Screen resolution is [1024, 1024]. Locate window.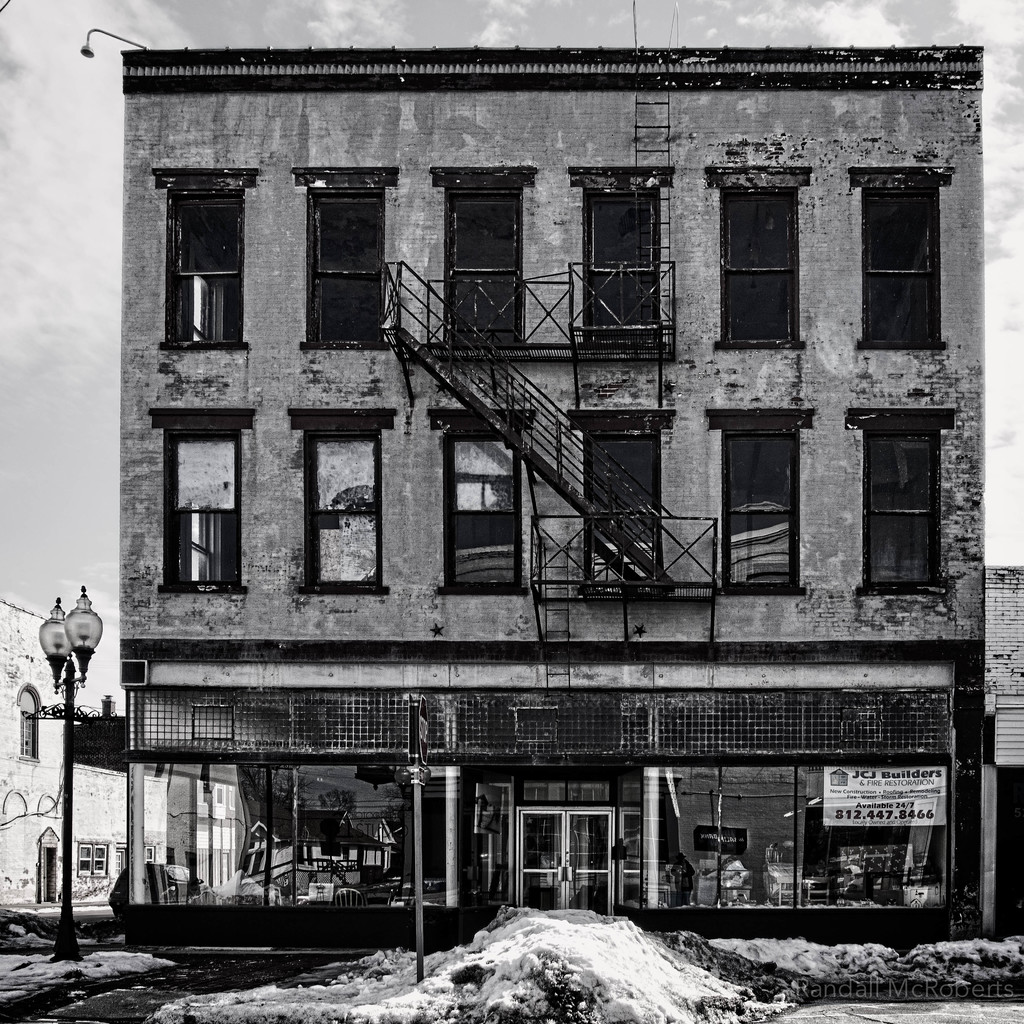
l=722, t=421, r=820, b=600.
